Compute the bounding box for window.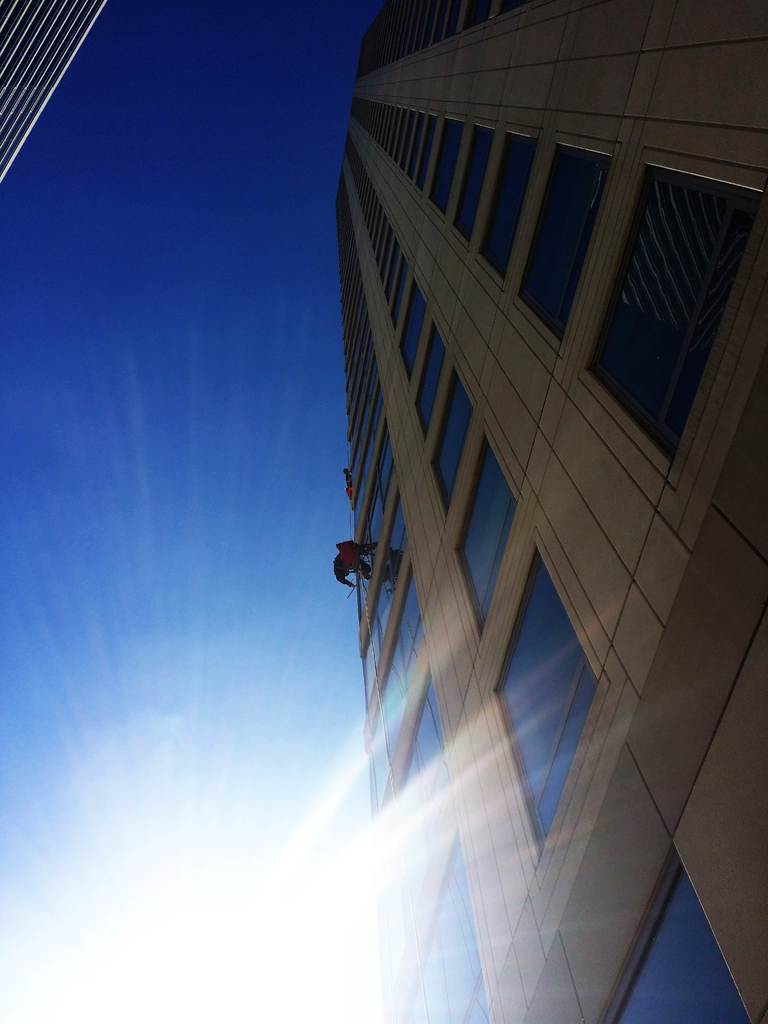
581:156:765:457.
